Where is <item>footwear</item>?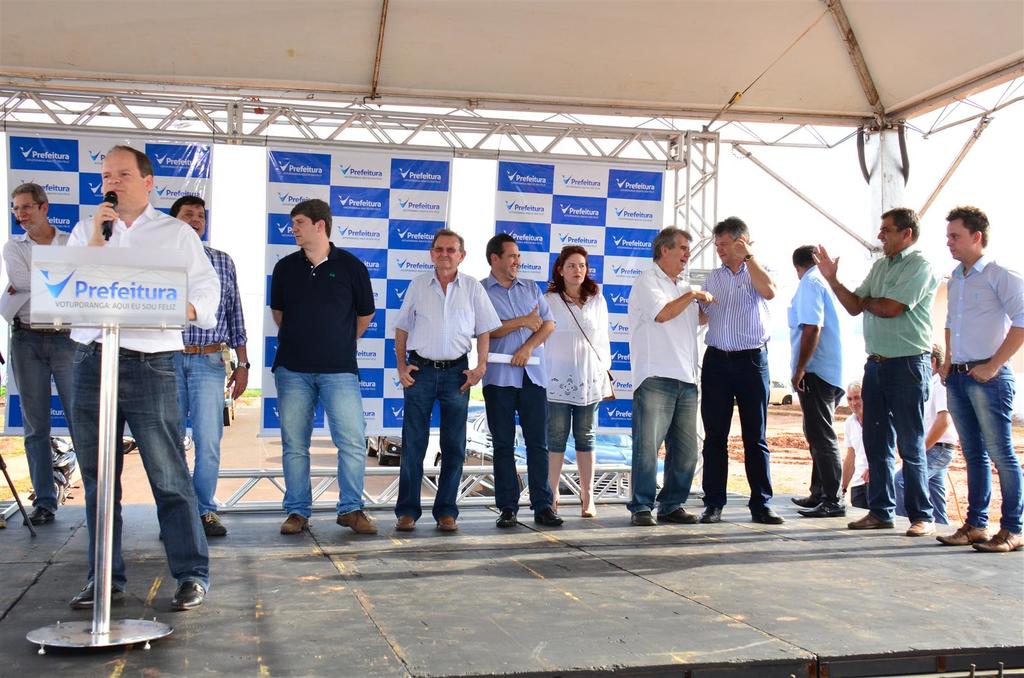
rect(658, 510, 692, 526).
